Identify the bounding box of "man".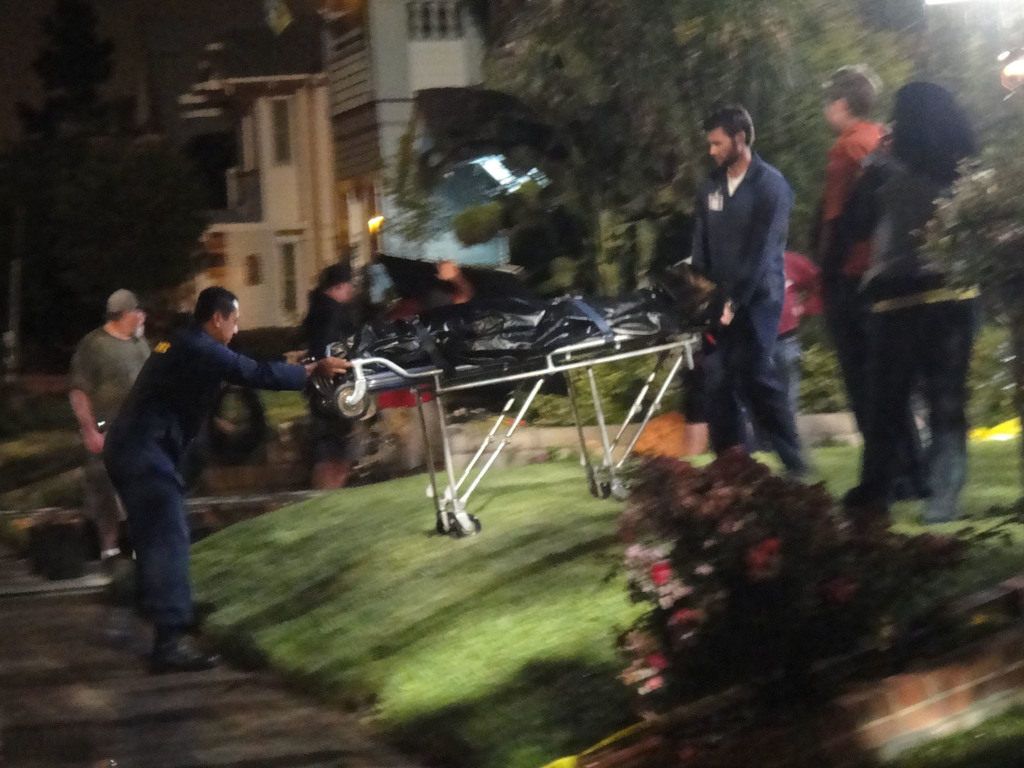
left=95, top=284, right=347, bottom=673.
